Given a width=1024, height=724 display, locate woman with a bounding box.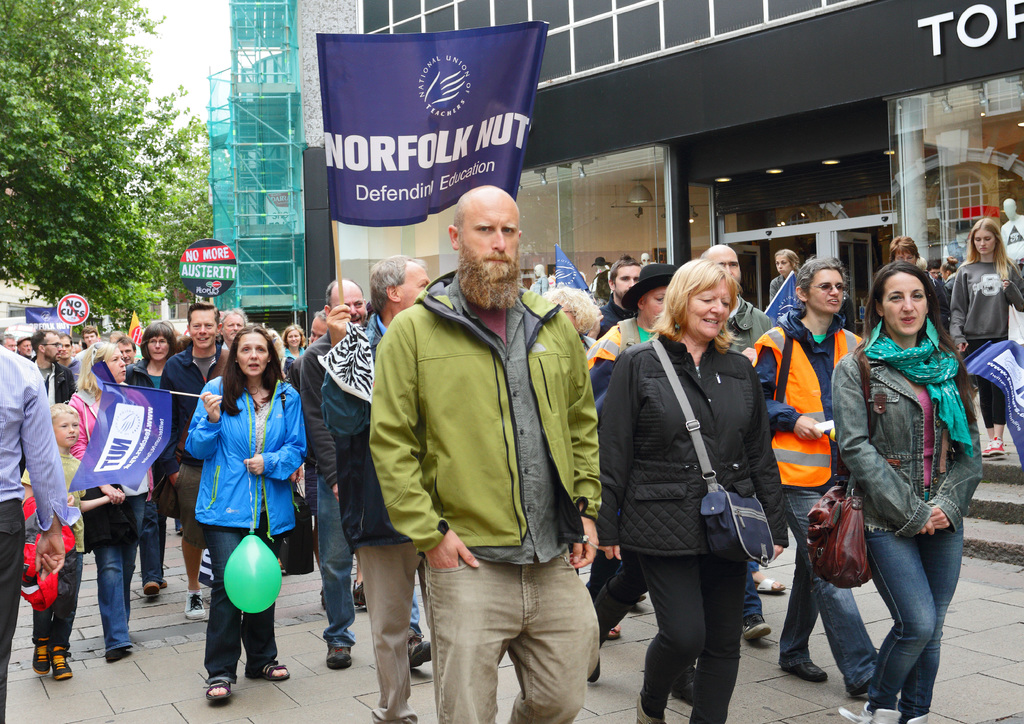
Located: l=742, t=254, r=884, b=702.
